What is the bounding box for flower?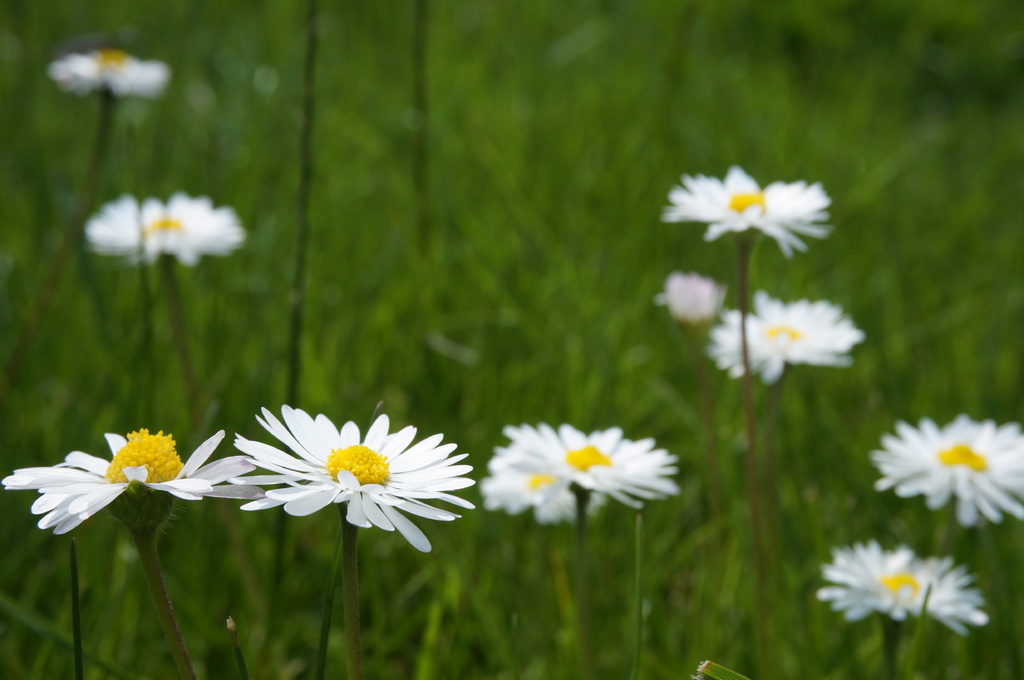
<bbox>866, 417, 1023, 526</bbox>.
